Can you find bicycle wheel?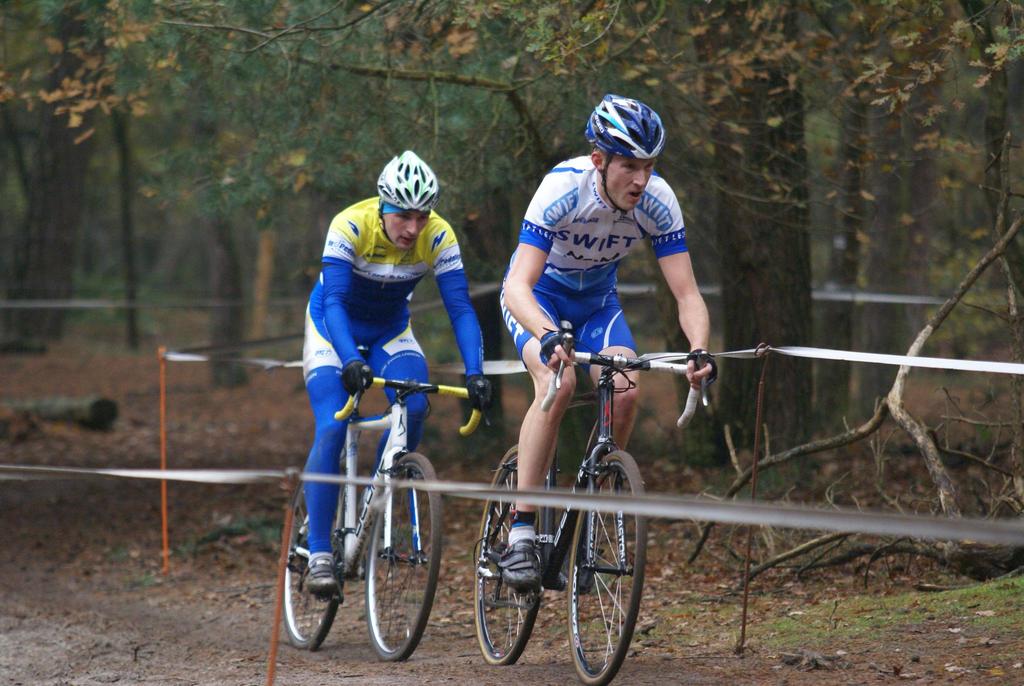
Yes, bounding box: Rect(545, 466, 636, 675).
